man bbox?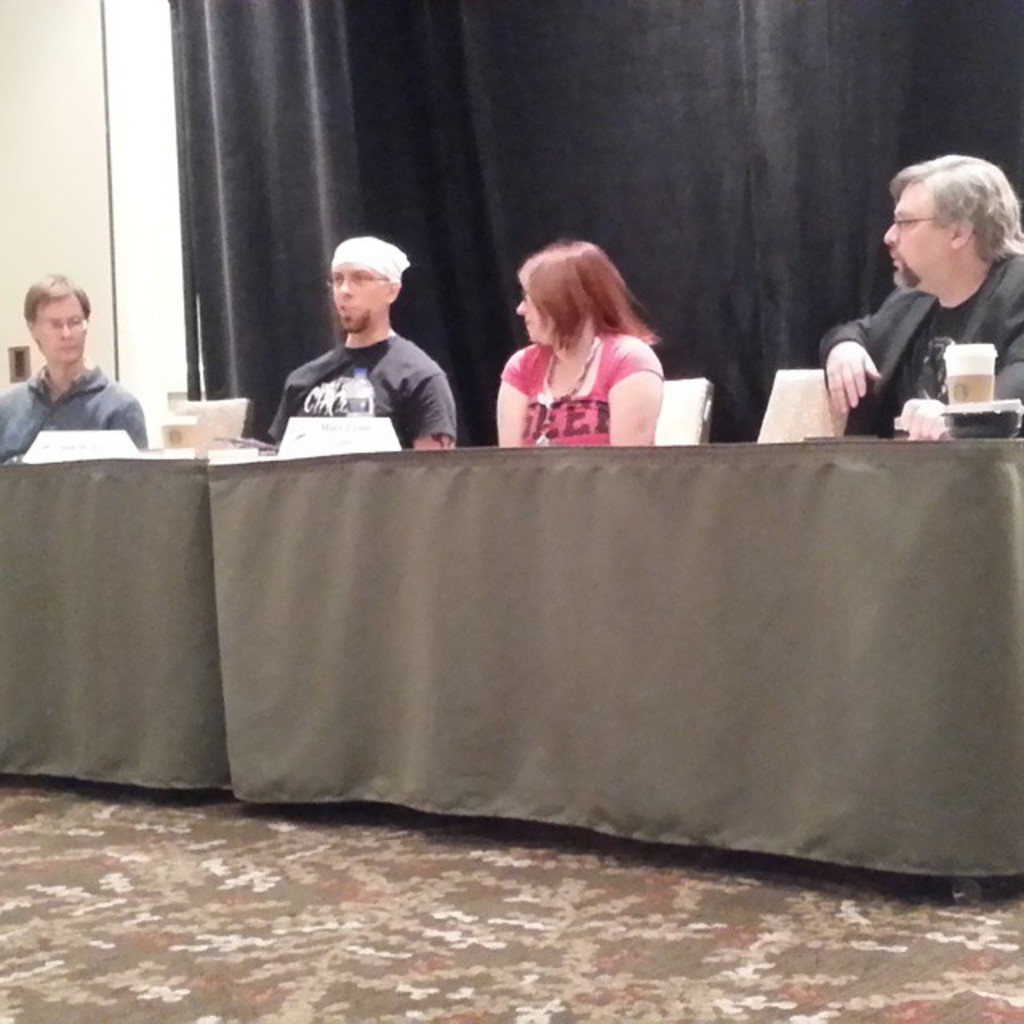
bbox(824, 146, 1022, 456)
